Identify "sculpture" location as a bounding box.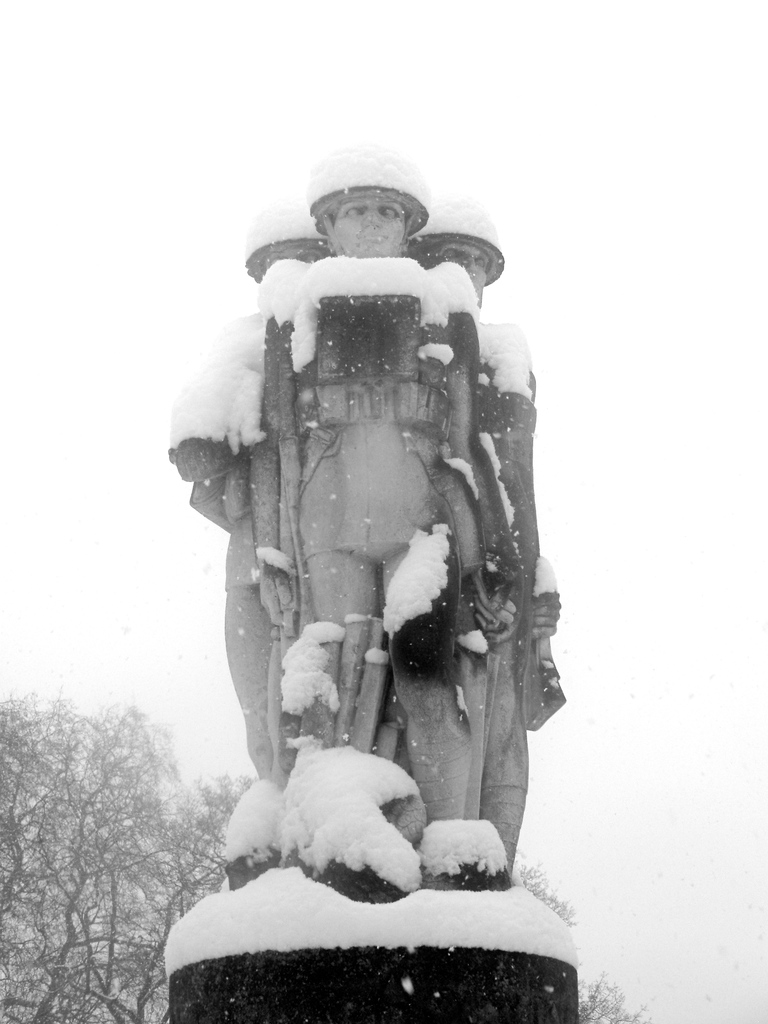
rect(170, 164, 562, 934).
